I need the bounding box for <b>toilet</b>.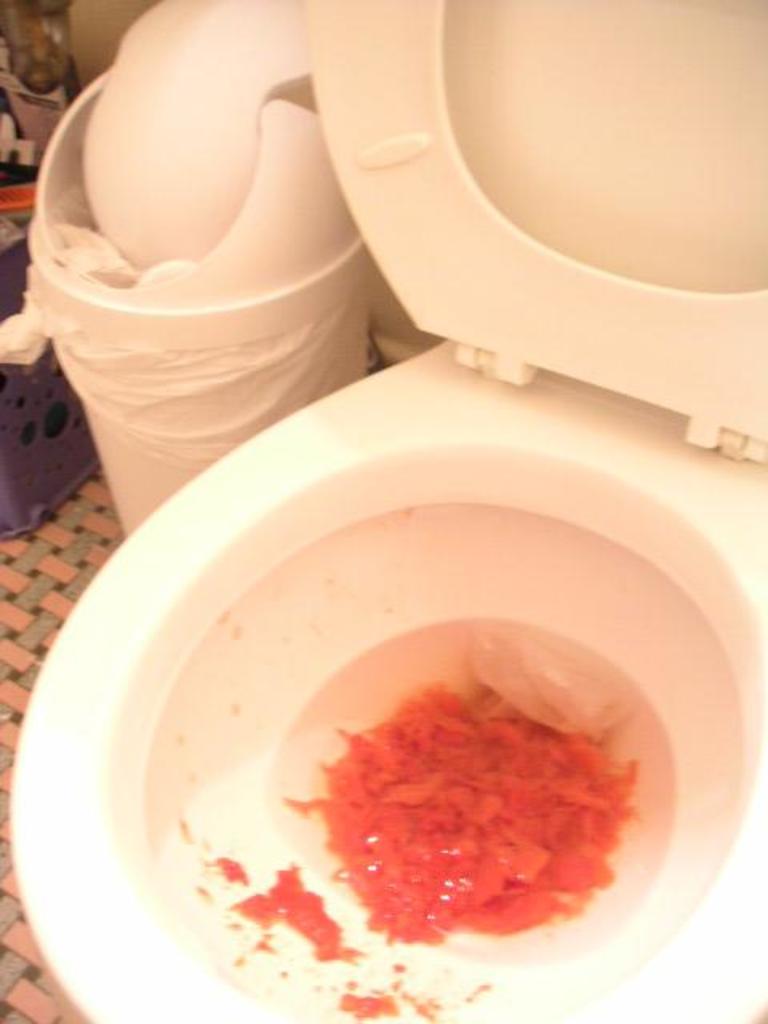
Here it is: [8,0,766,1022].
